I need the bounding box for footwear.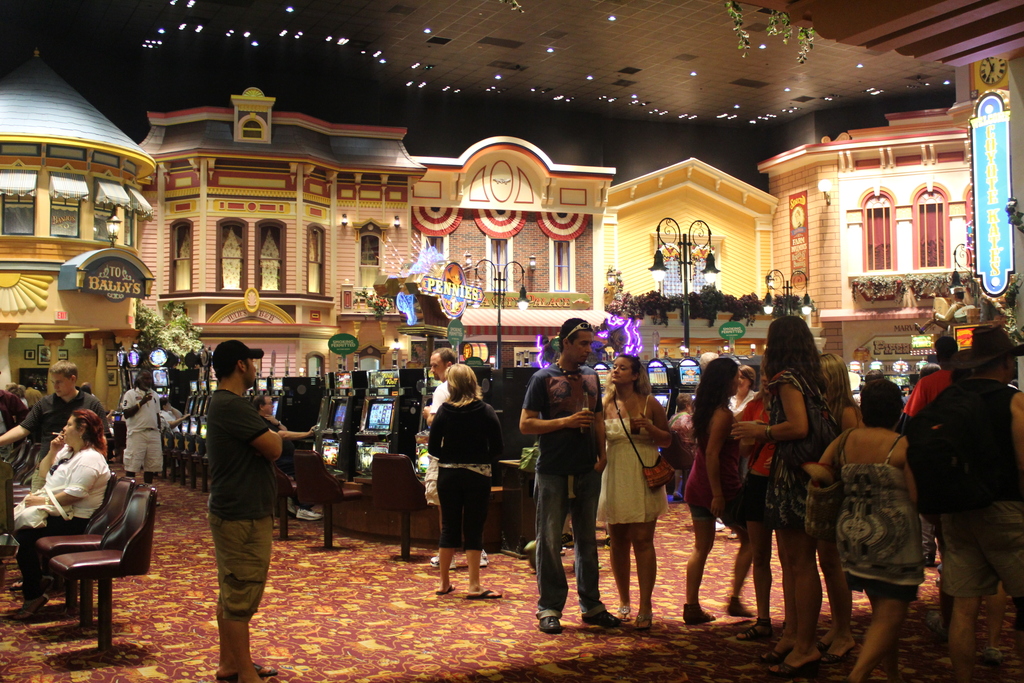
Here it is: bbox(929, 608, 947, 645).
